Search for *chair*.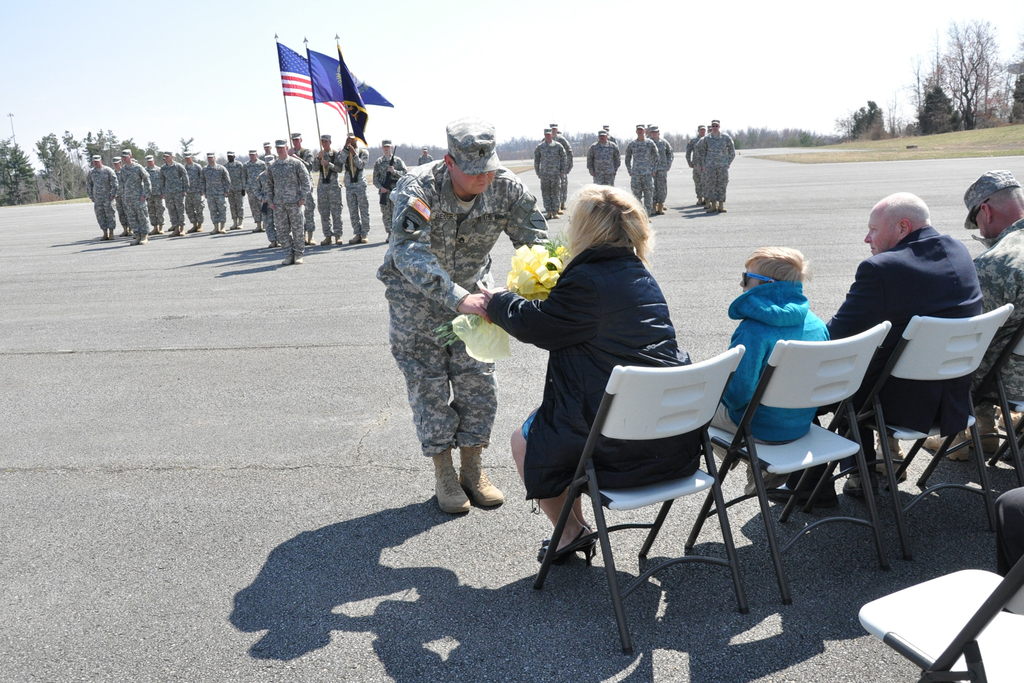
Found at box(687, 322, 890, 604).
